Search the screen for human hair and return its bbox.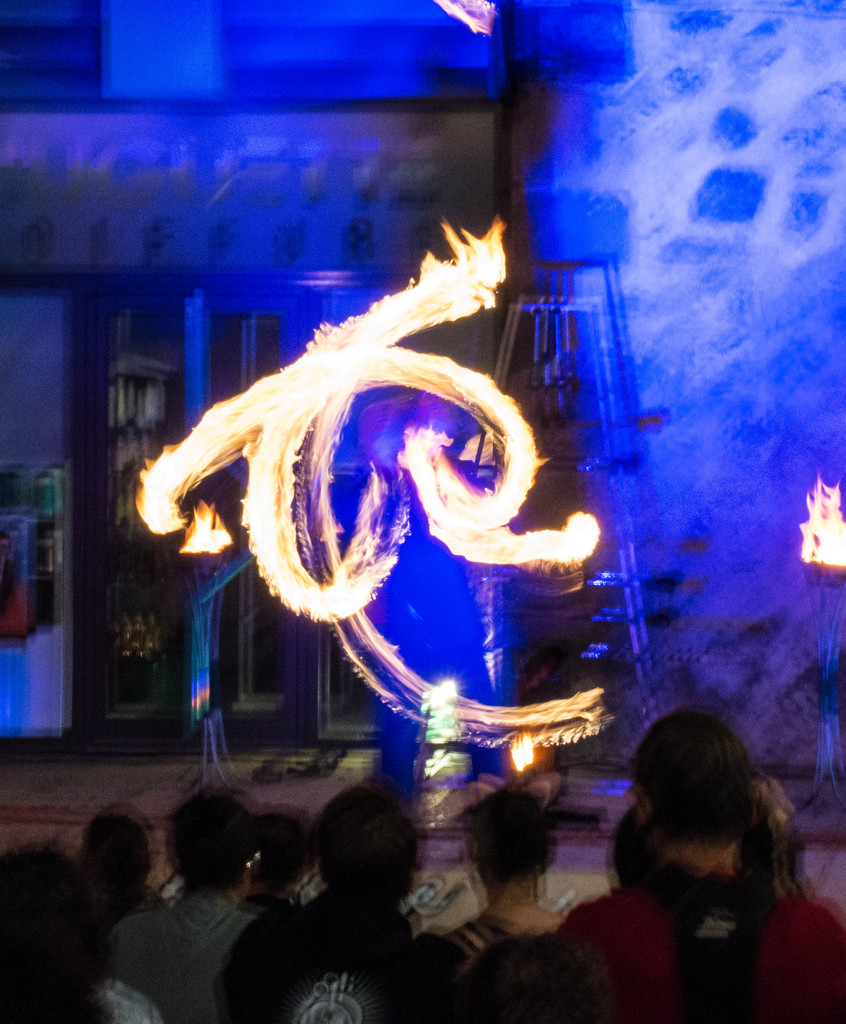
Found: l=658, t=706, r=813, b=942.
